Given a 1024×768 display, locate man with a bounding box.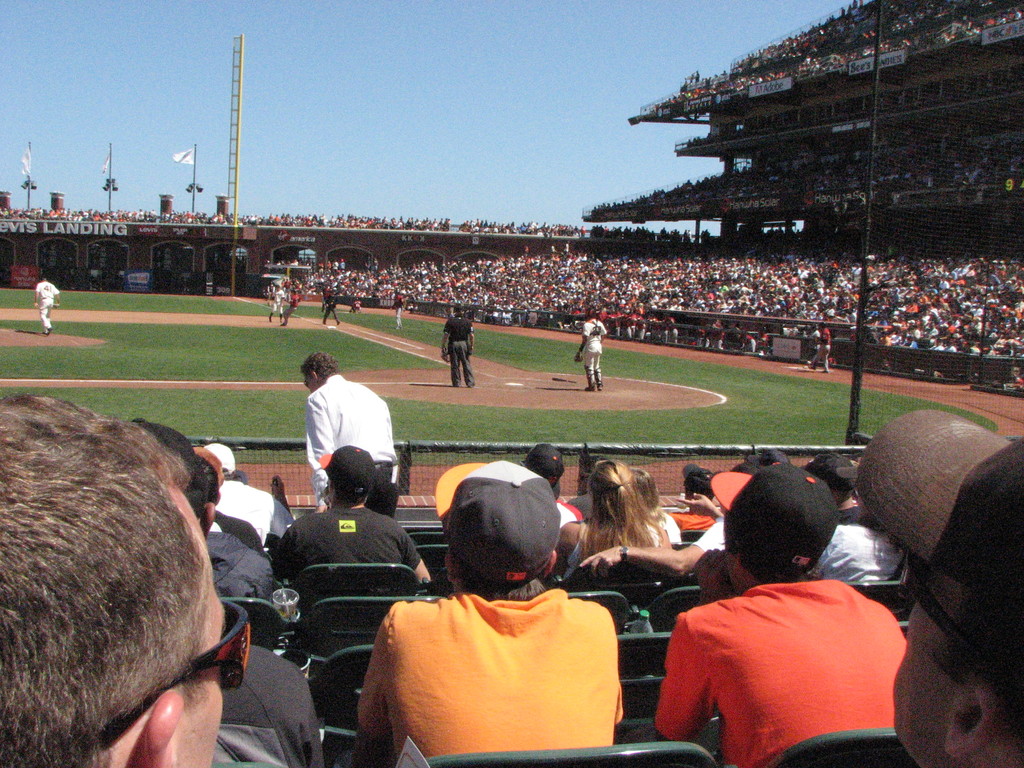
Located: rect(436, 301, 477, 390).
